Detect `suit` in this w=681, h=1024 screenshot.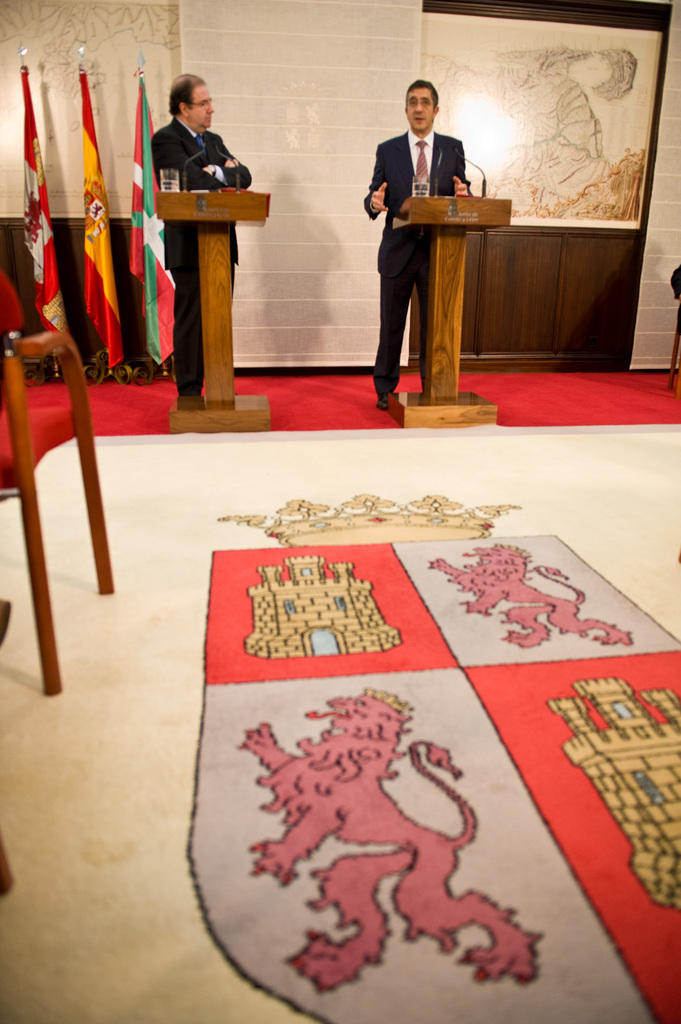
Detection: l=142, t=113, r=257, b=392.
